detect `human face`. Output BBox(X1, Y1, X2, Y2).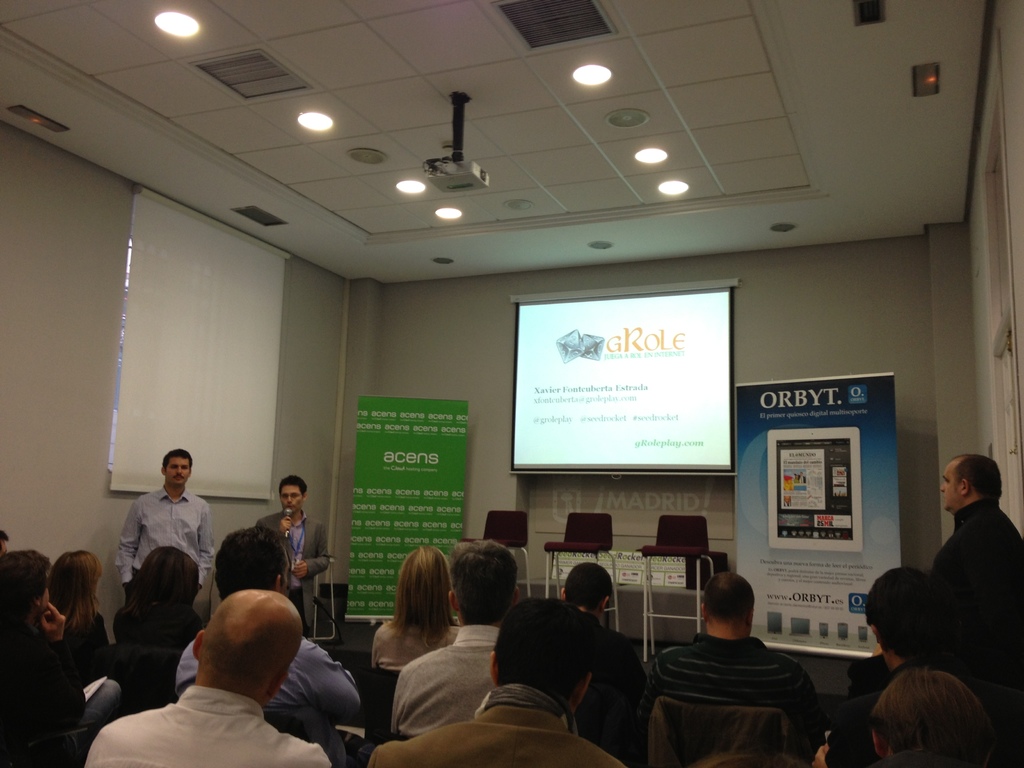
BBox(940, 465, 961, 510).
